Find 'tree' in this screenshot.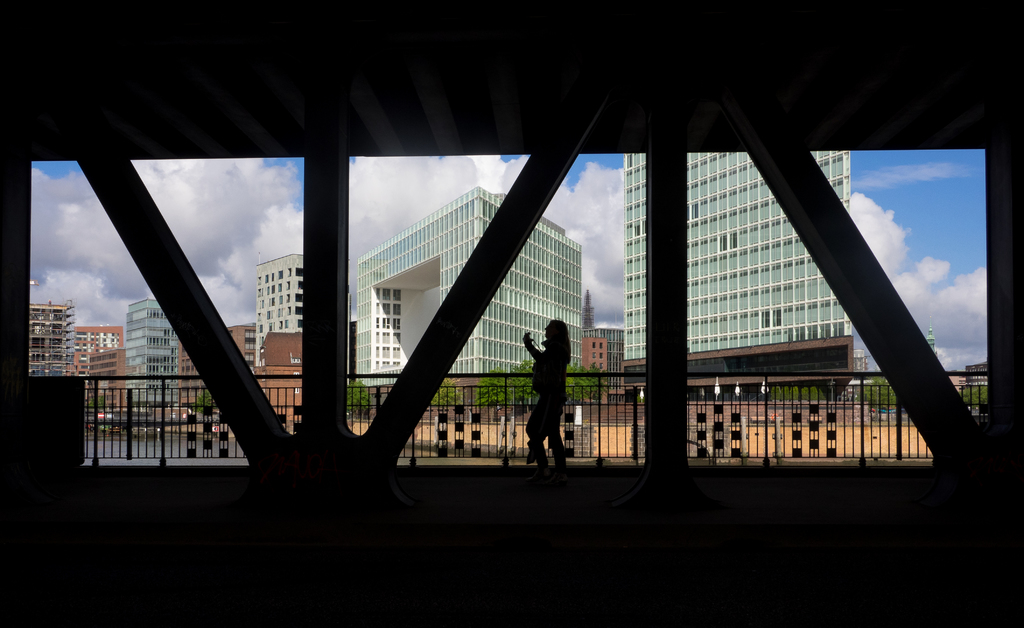
The bounding box for 'tree' is x1=199, y1=382, x2=216, y2=411.
